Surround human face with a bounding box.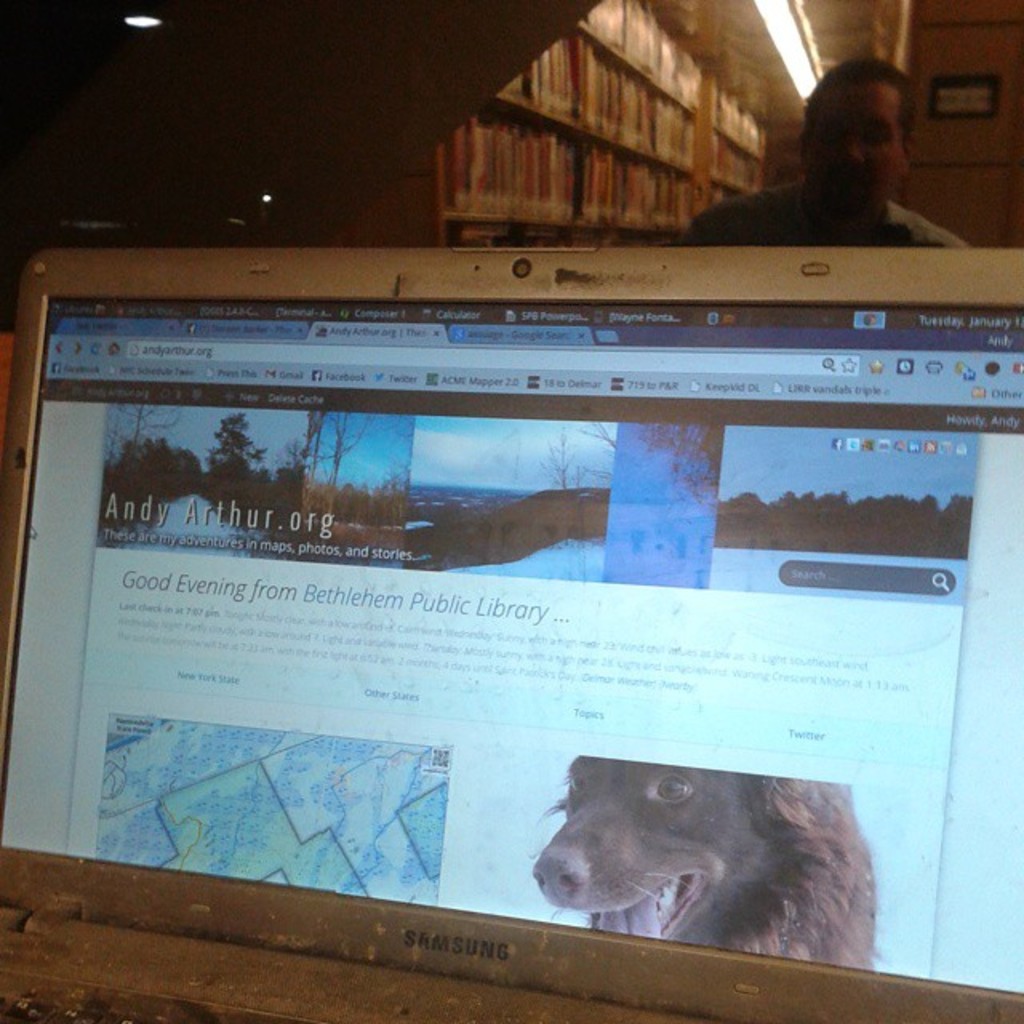
bbox(806, 86, 907, 222).
